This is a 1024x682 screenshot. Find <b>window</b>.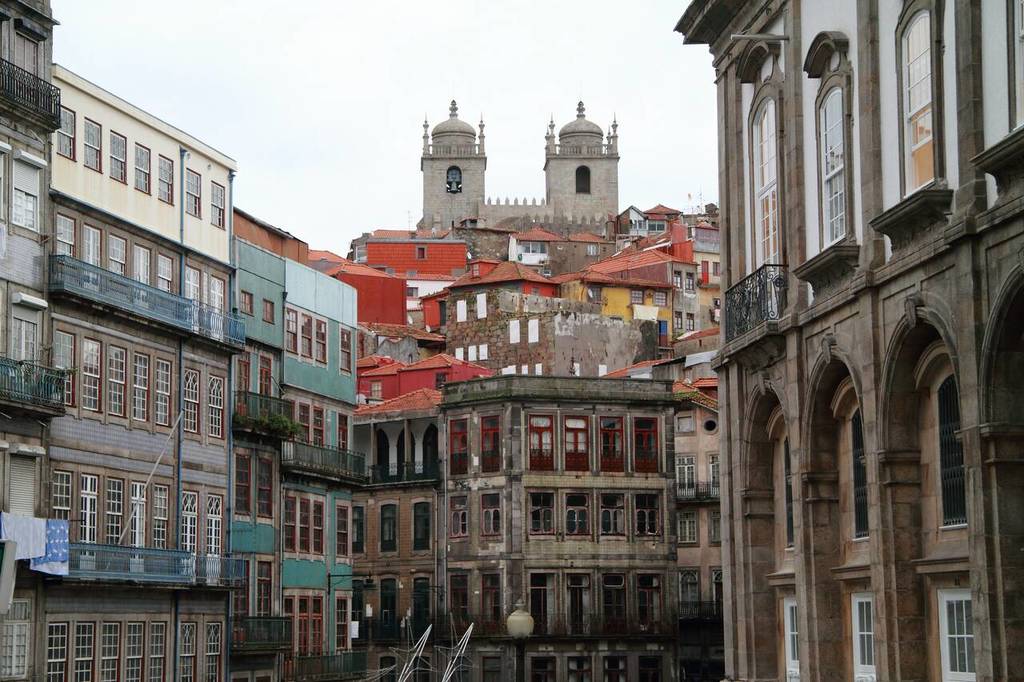
Bounding box: <region>336, 326, 352, 375</region>.
